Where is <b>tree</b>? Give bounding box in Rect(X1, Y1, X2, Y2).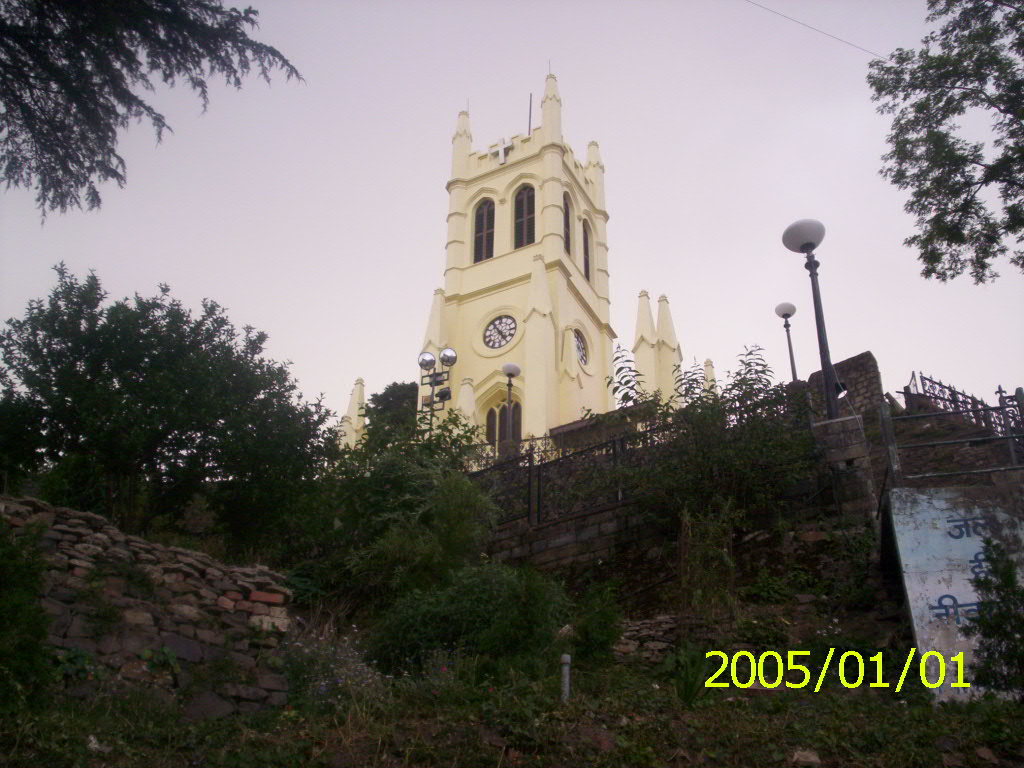
Rect(307, 362, 513, 674).
